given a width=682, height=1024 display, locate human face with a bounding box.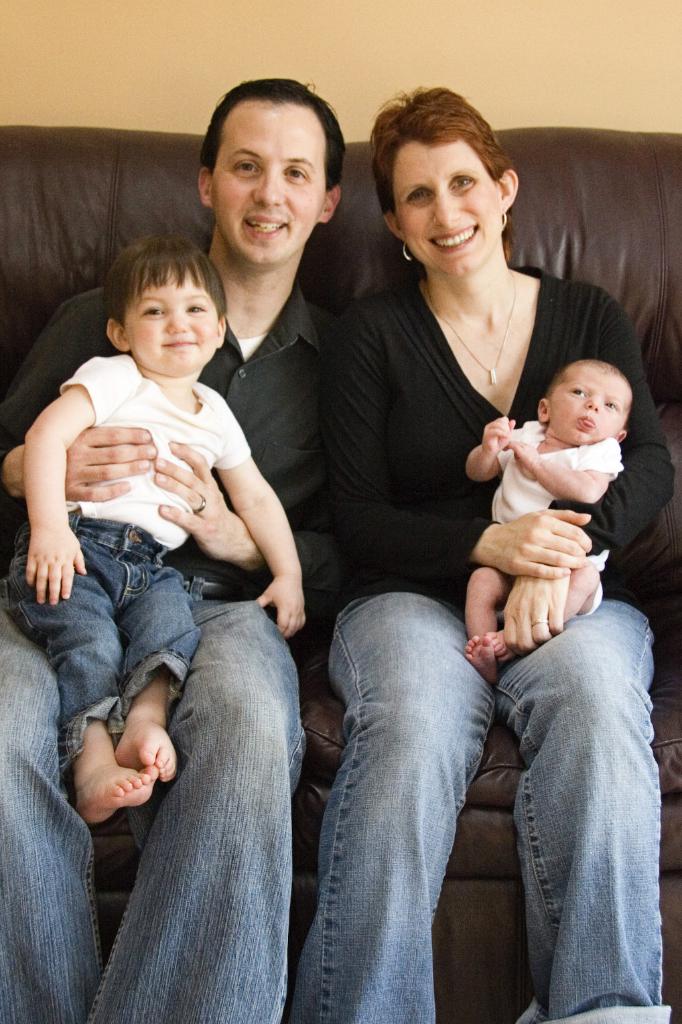
Located: [402,137,497,277].
